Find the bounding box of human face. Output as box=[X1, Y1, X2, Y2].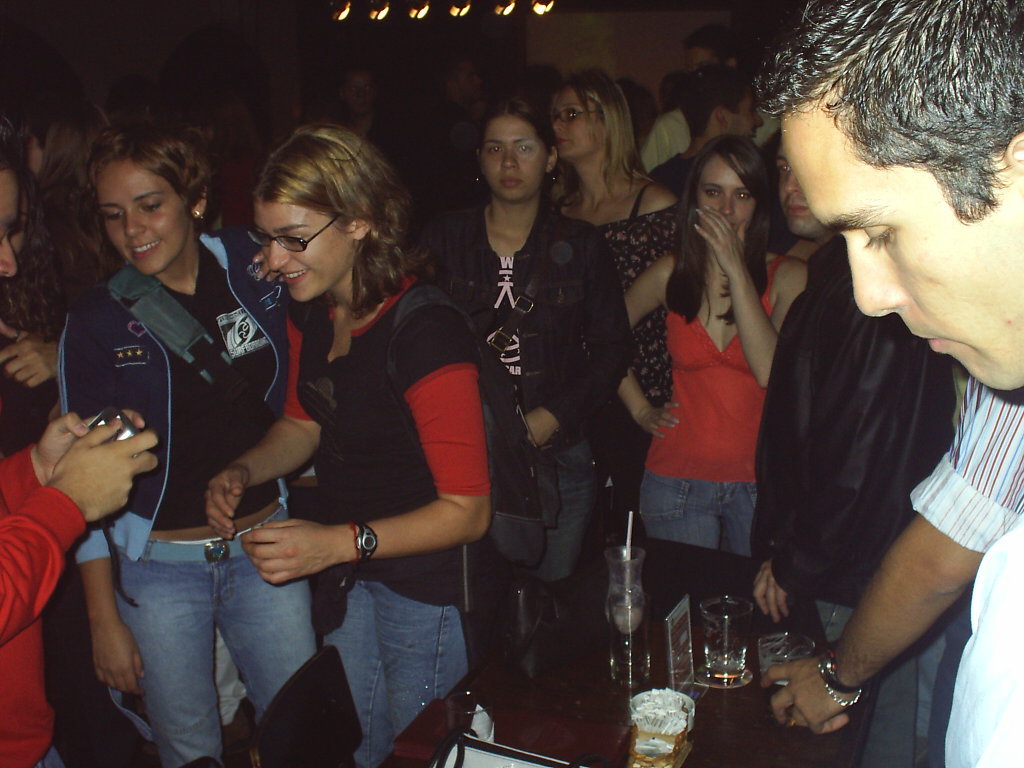
box=[780, 150, 819, 240].
